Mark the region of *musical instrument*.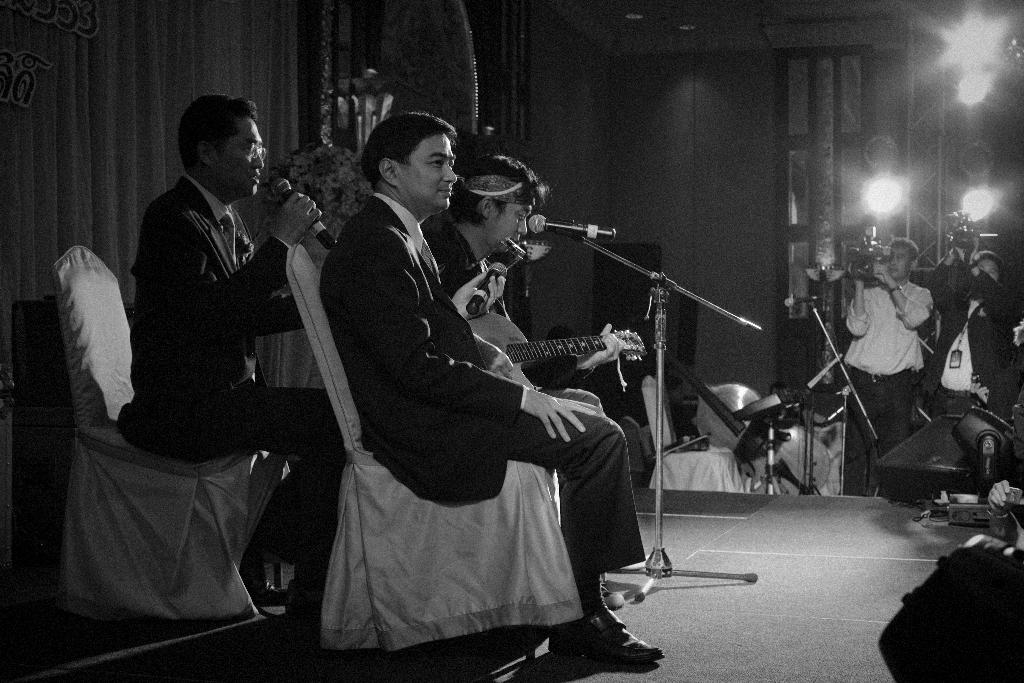
Region: 479, 236, 554, 272.
